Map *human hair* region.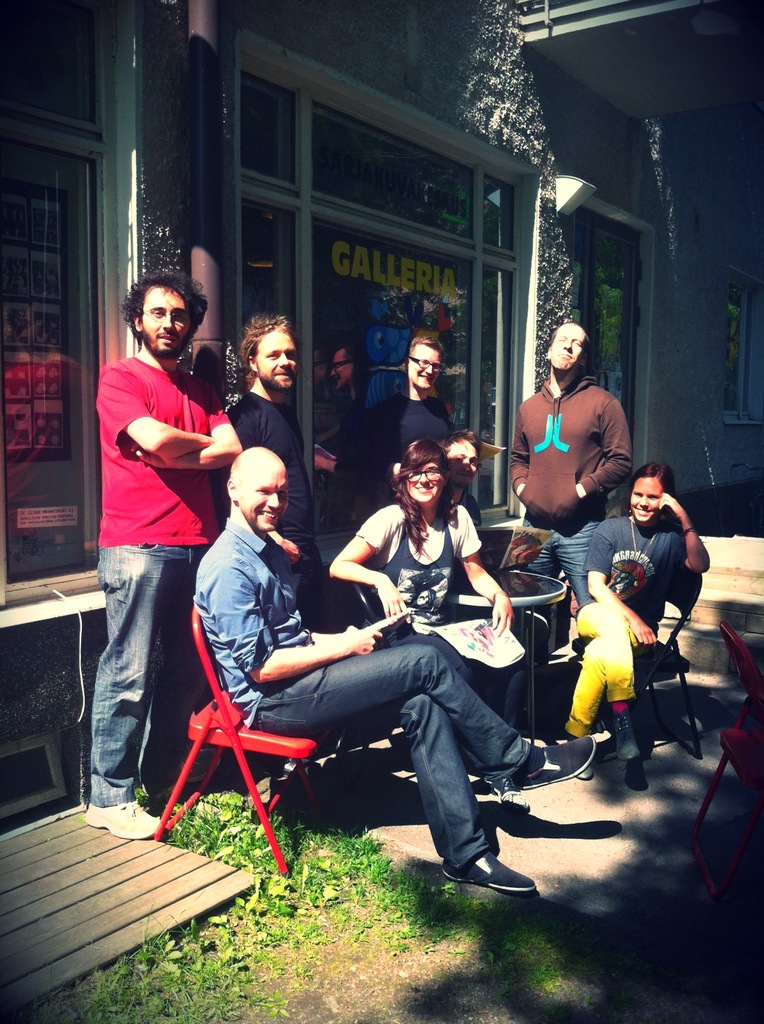
Mapped to (left=448, top=422, right=490, bottom=457).
